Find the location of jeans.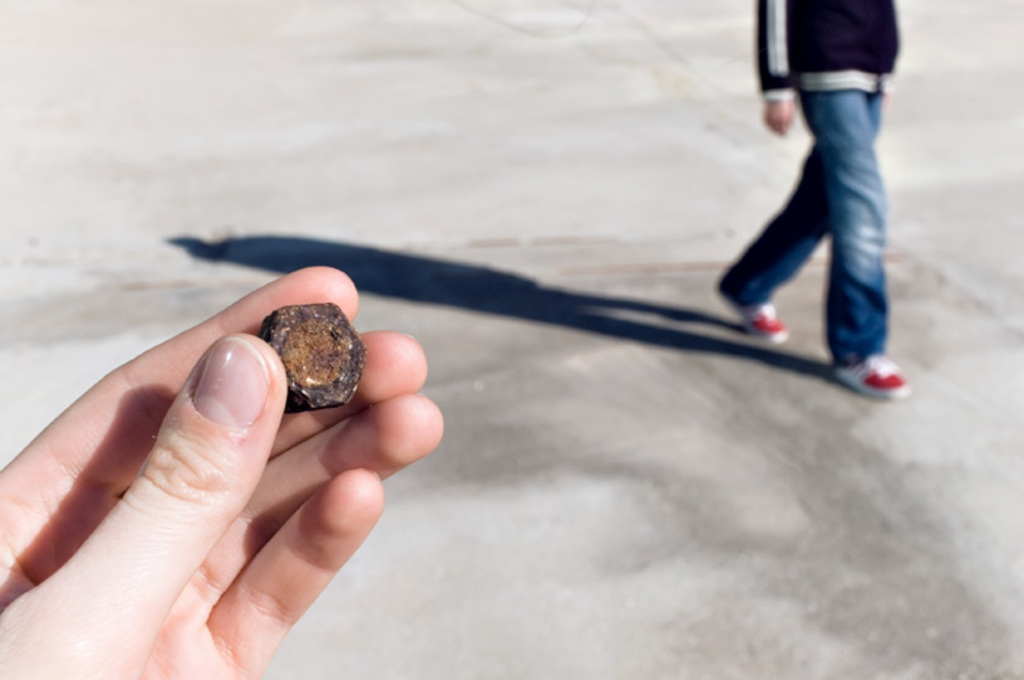
Location: [left=717, top=88, right=895, bottom=370].
